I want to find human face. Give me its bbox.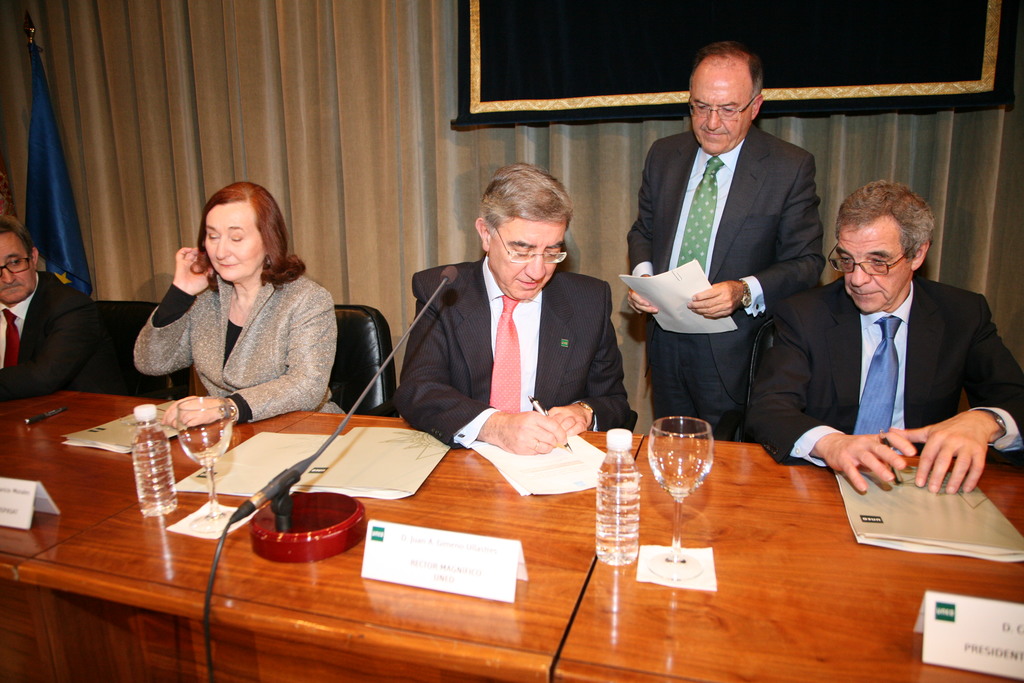
490, 216, 567, 297.
